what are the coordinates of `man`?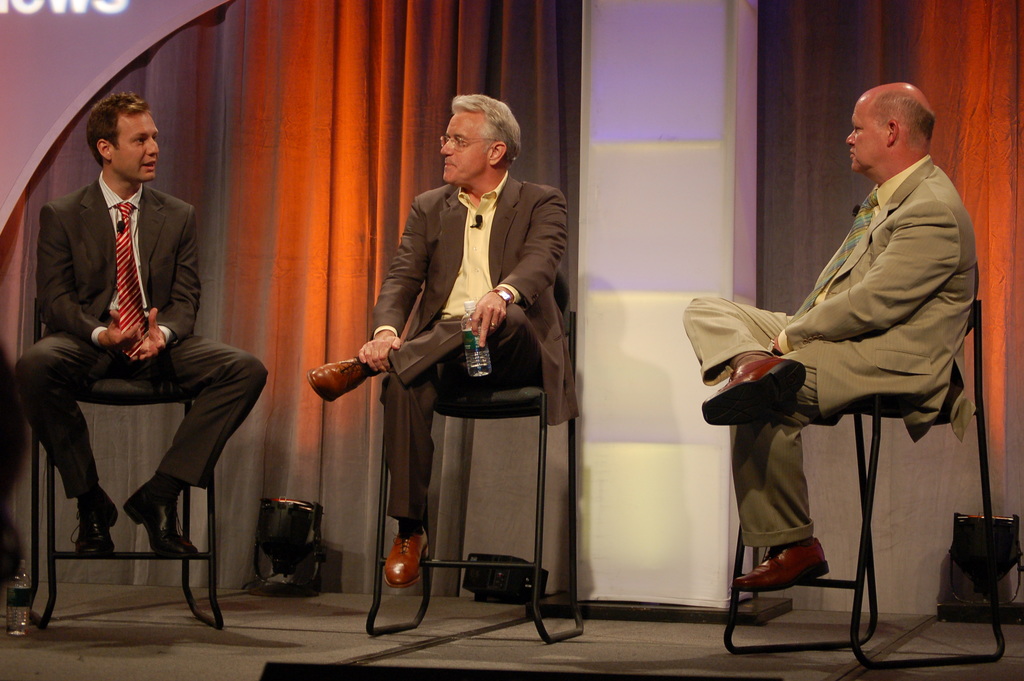
BBox(305, 88, 582, 592).
